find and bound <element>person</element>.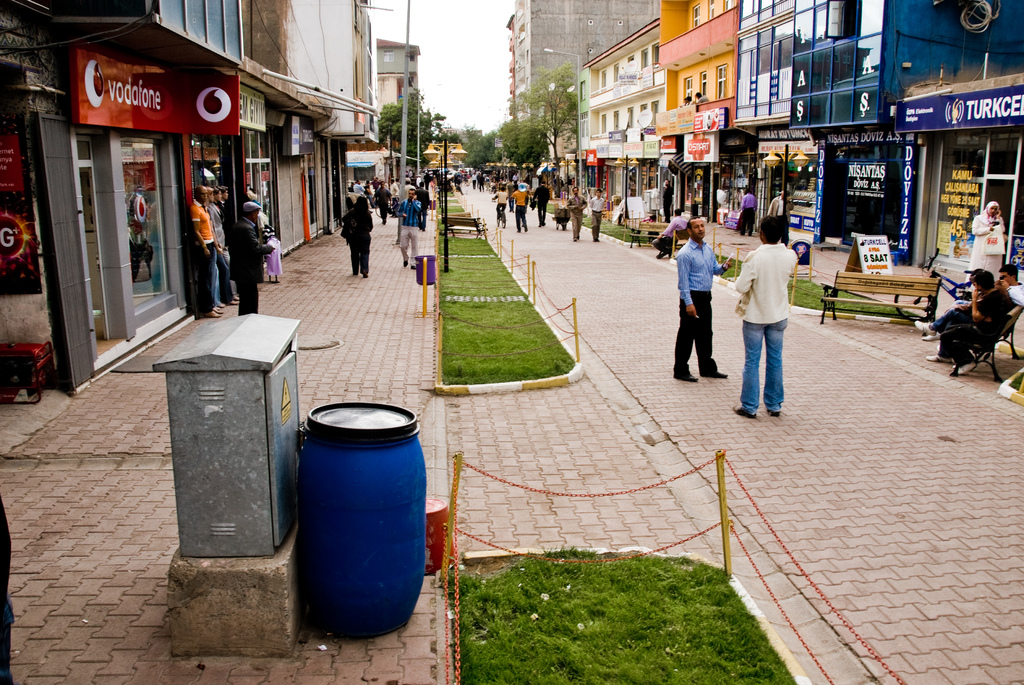
Bound: rect(411, 182, 431, 226).
